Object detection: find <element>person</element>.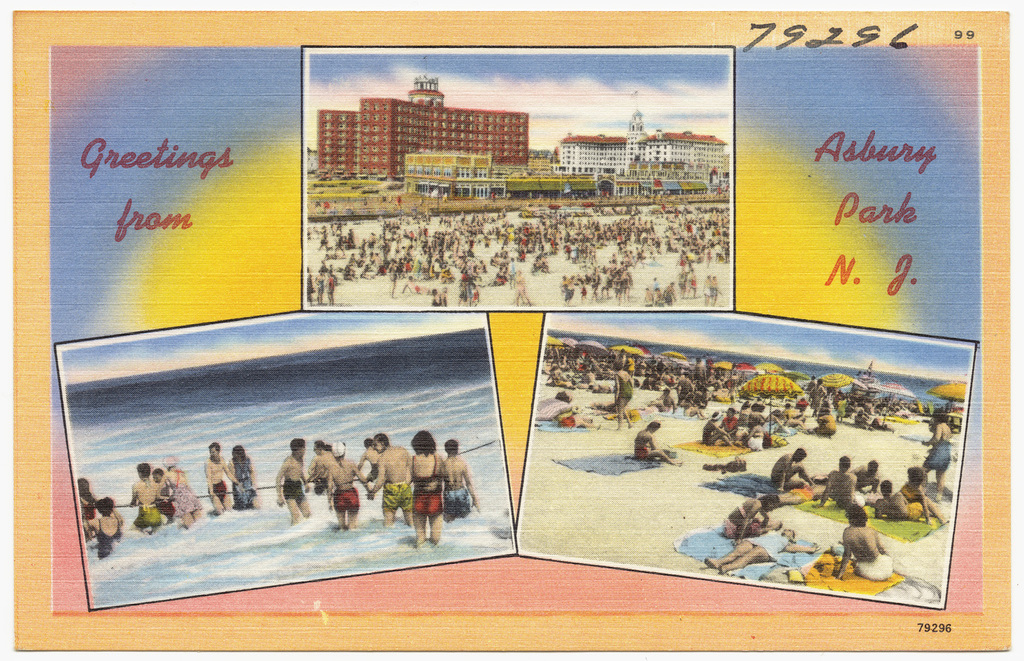
925/414/952/496.
